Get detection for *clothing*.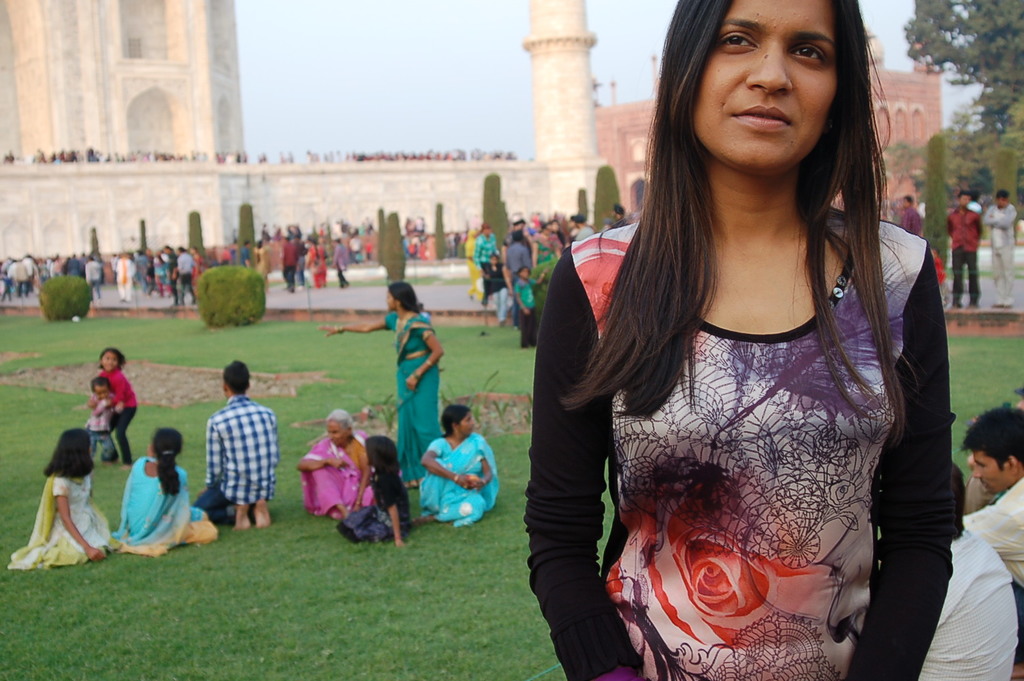
Detection: (334,471,413,541).
